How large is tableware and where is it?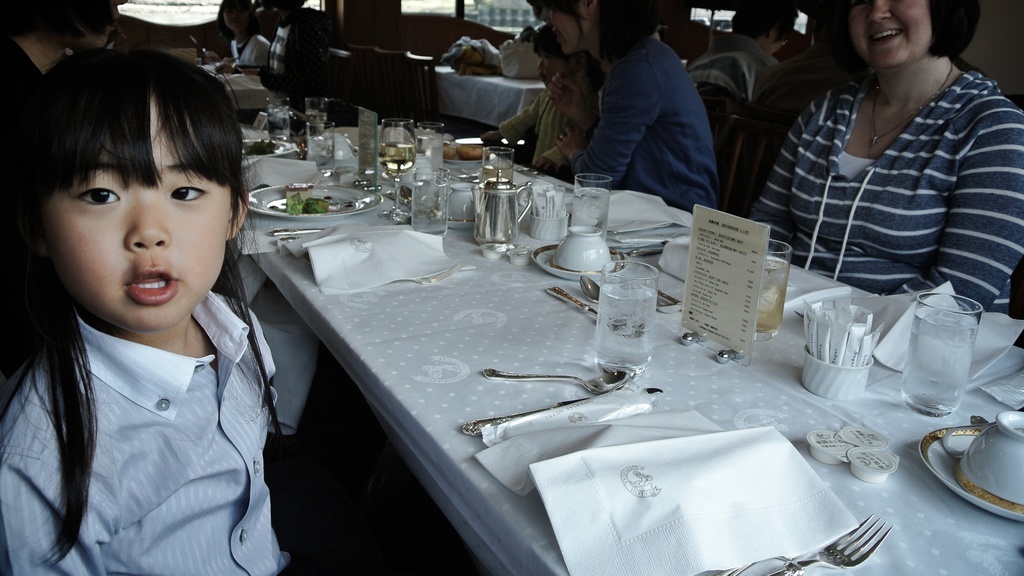
Bounding box: (480, 144, 515, 183).
